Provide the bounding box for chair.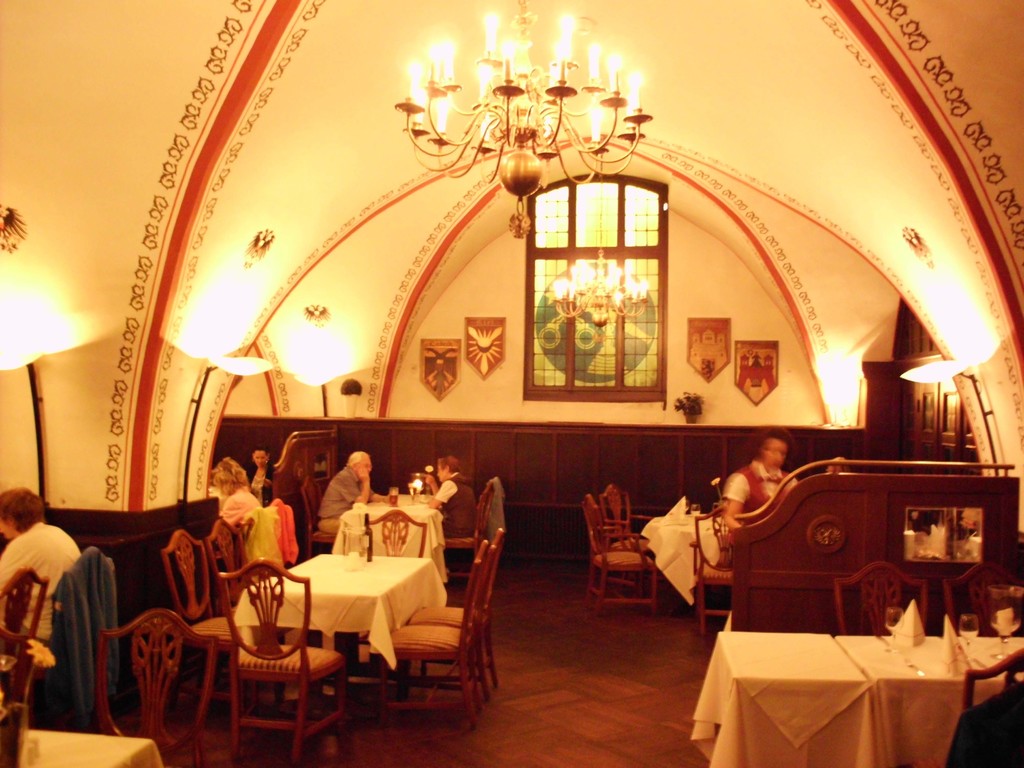
(x1=435, y1=485, x2=490, y2=579).
